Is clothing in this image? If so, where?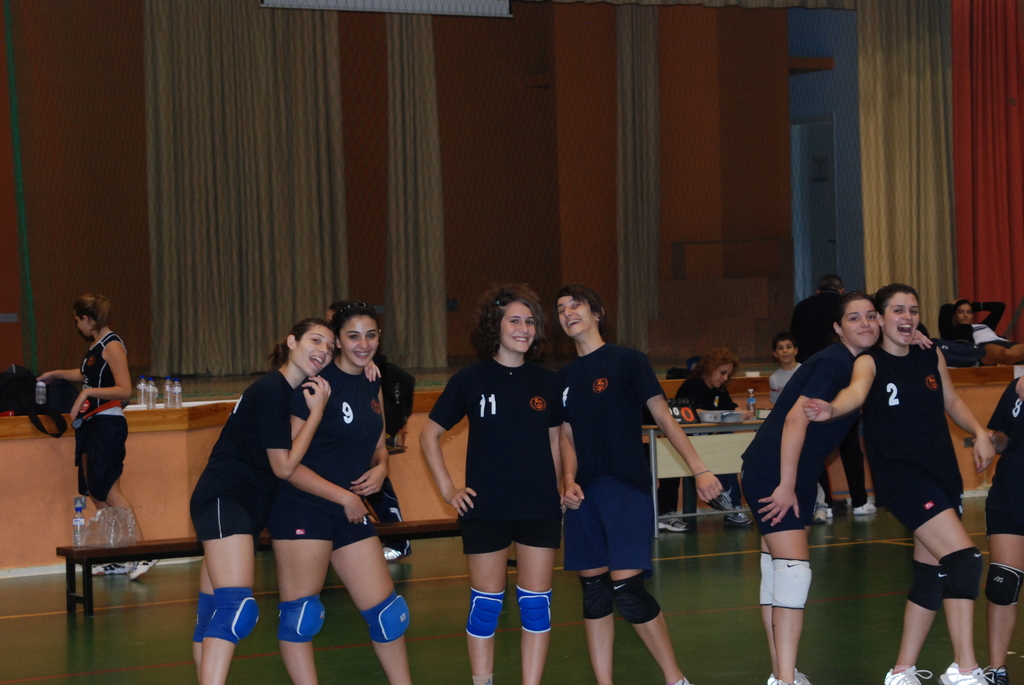
Yes, at select_region(445, 340, 566, 587).
